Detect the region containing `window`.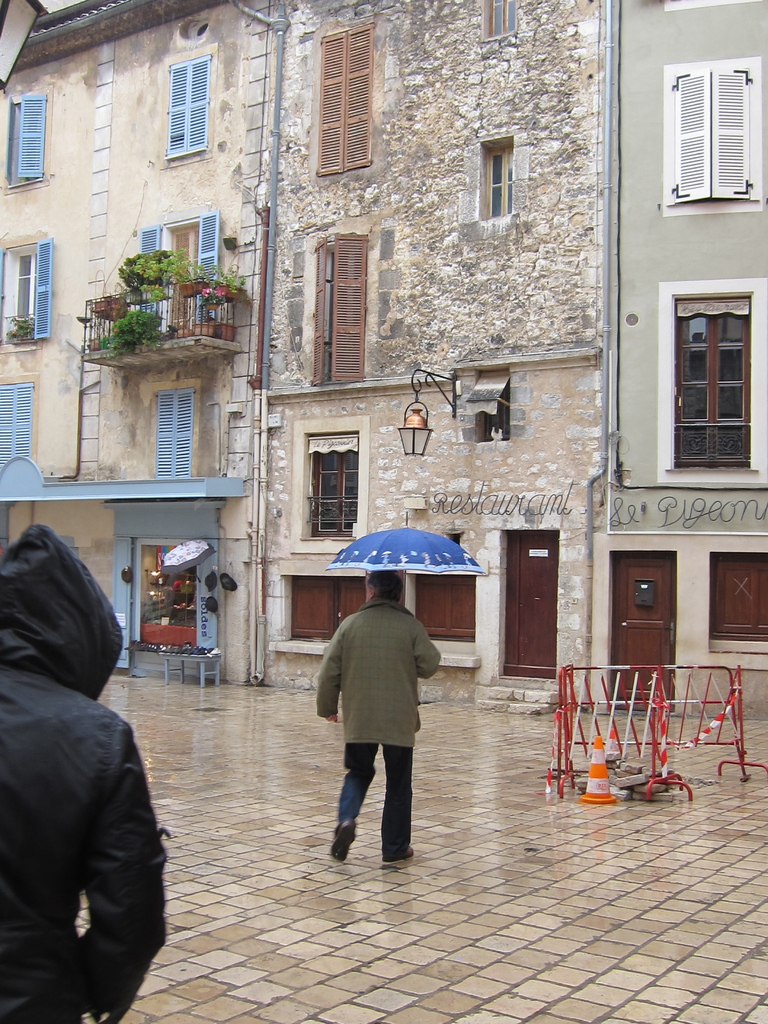
[x1=0, y1=238, x2=52, y2=345].
